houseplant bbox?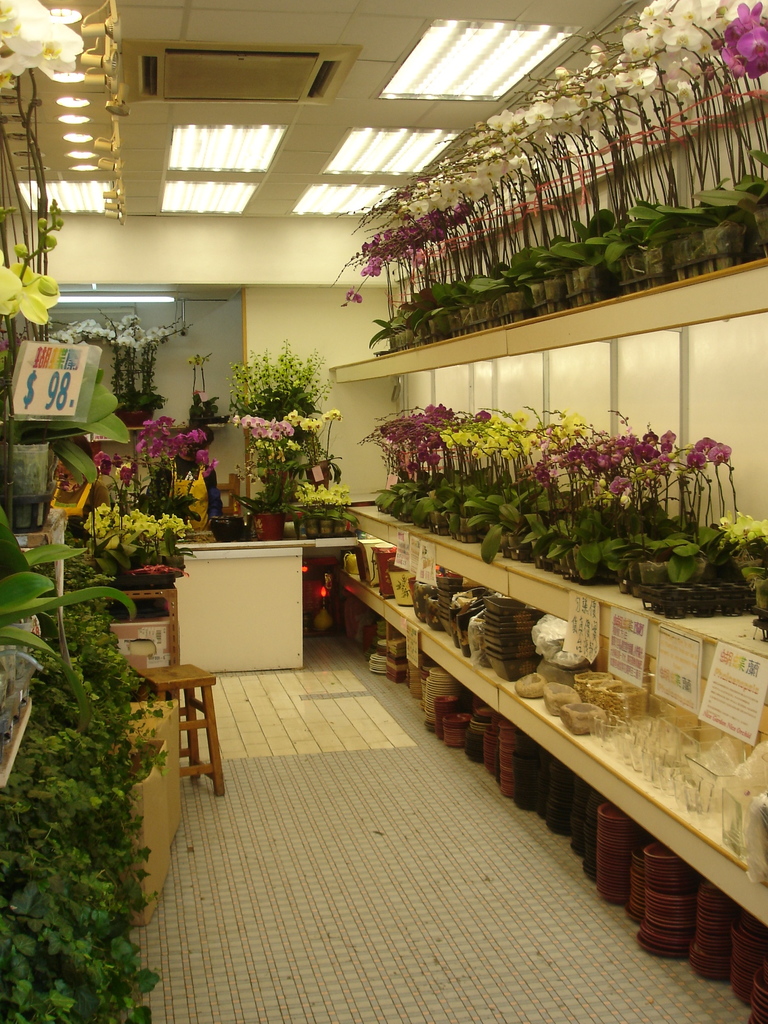
(left=81, top=410, right=205, bottom=535)
